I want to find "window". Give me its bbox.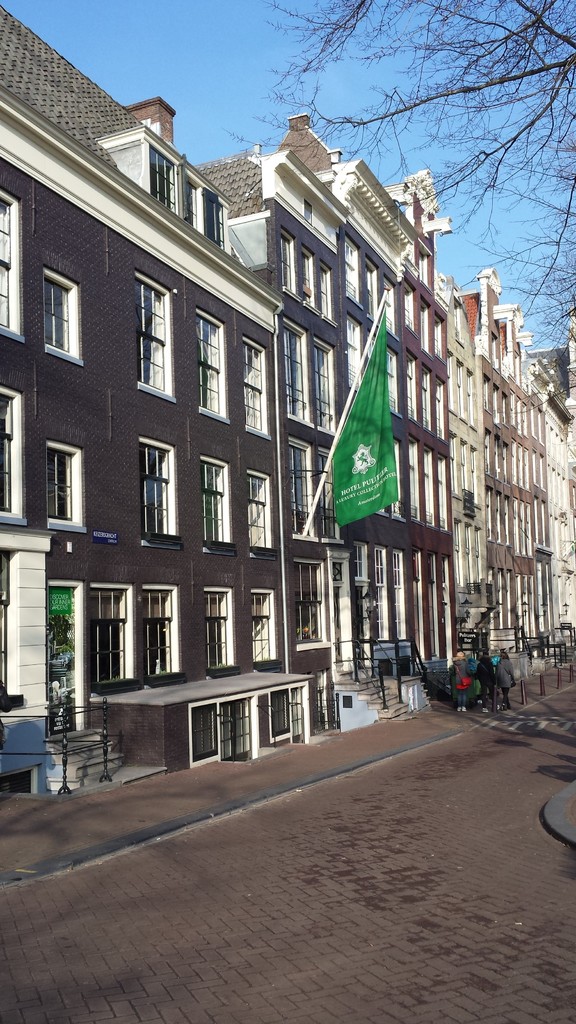
(left=316, top=262, right=335, bottom=328).
